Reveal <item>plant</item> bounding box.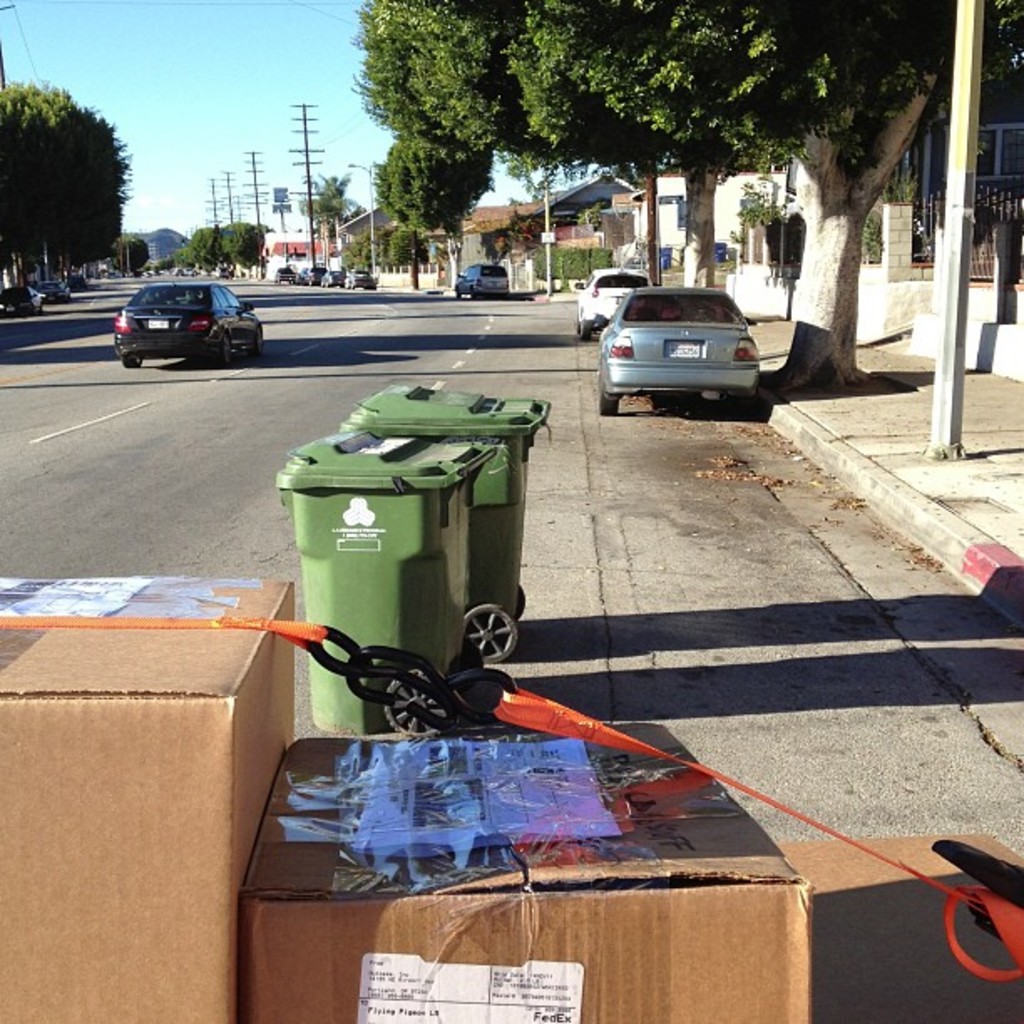
Revealed: rect(527, 243, 617, 289).
